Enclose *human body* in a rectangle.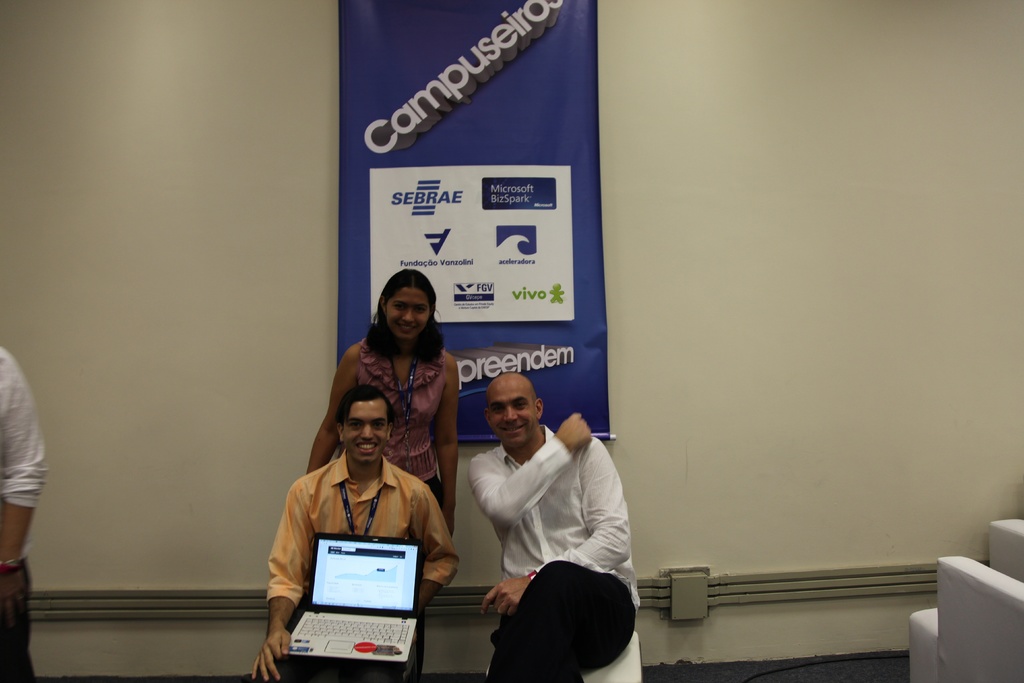
<bbox>457, 396, 639, 645</bbox>.
